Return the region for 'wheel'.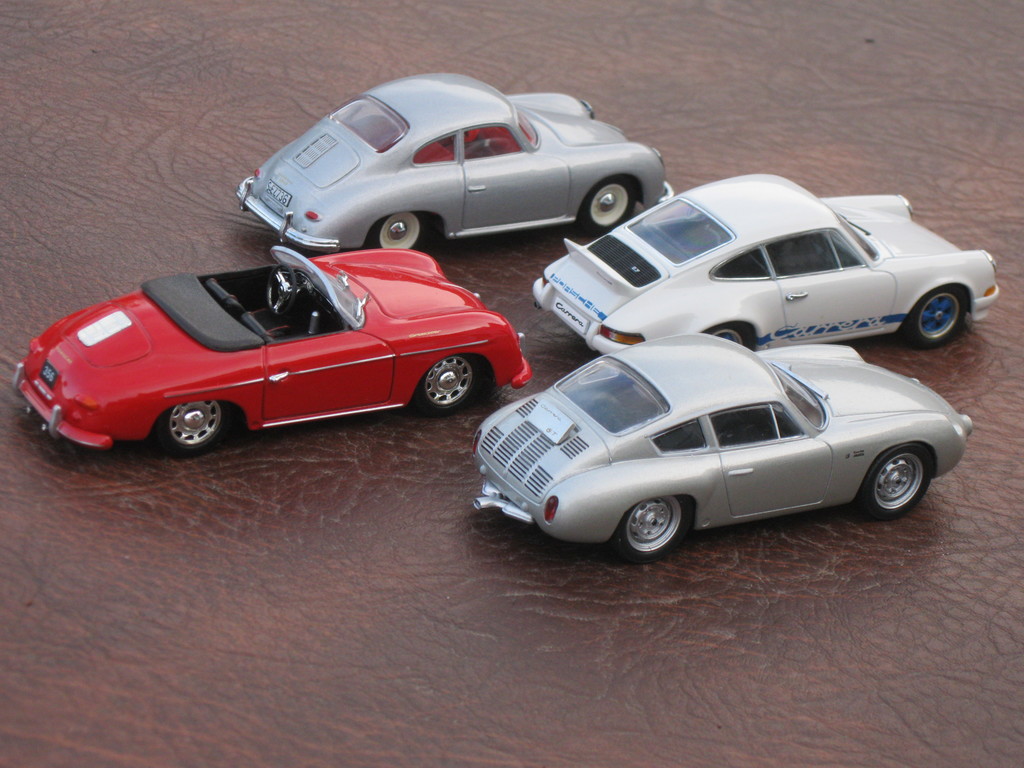
rect(616, 495, 692, 566).
